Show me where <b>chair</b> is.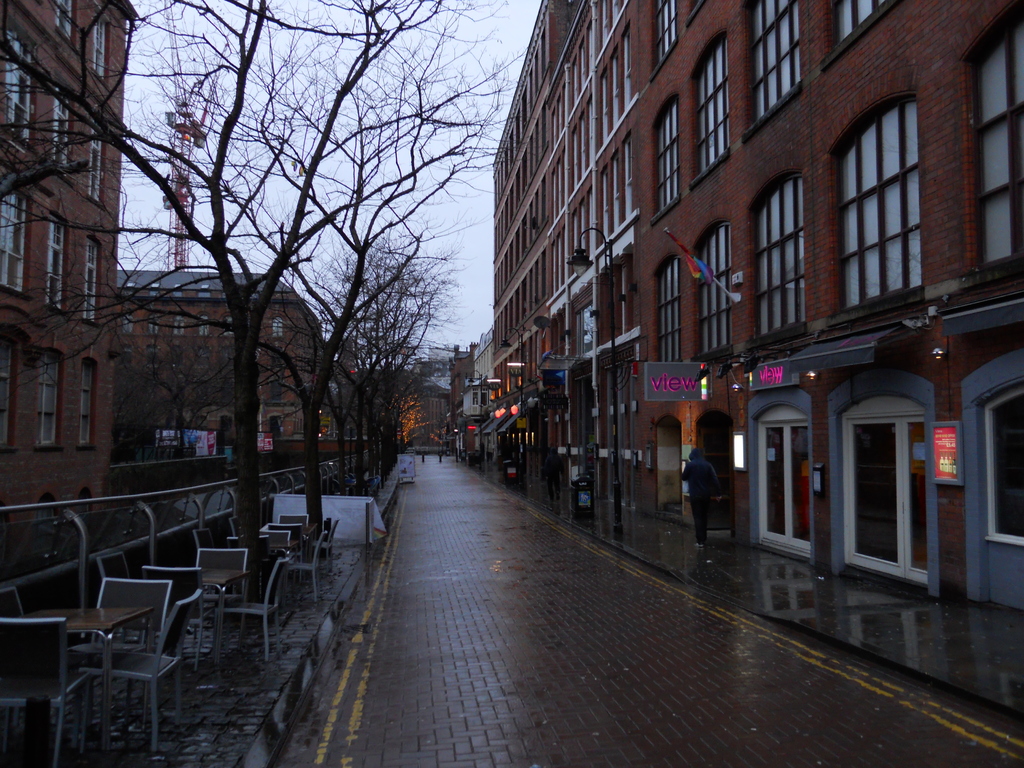
<b>chair</b> is at x1=0, y1=588, x2=28, y2=630.
